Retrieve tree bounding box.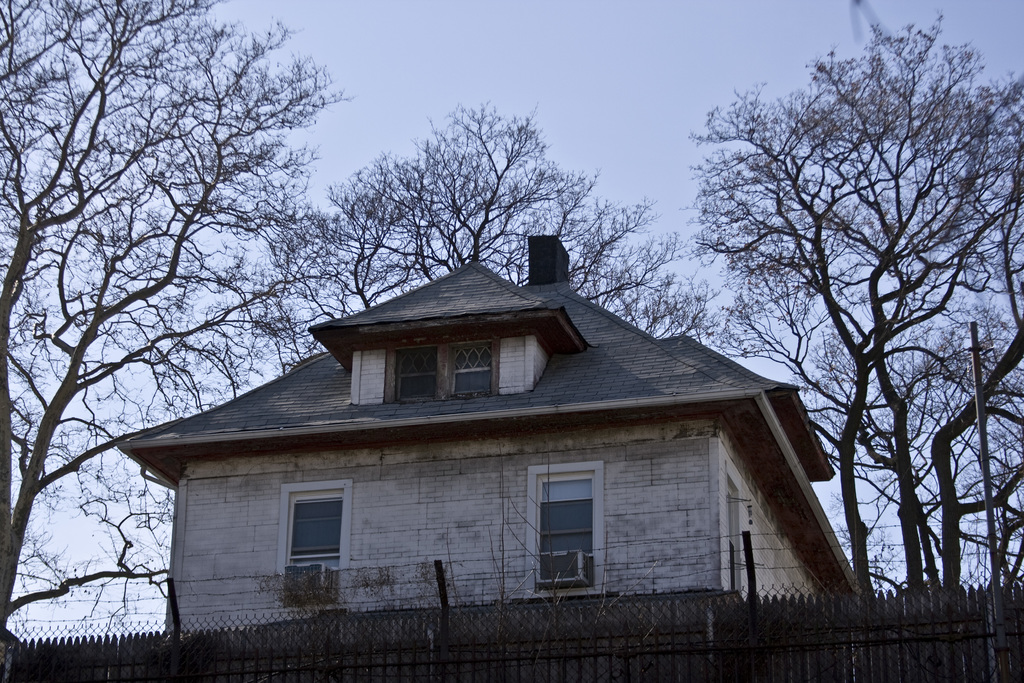
Bounding box: bbox=(697, 20, 989, 591).
